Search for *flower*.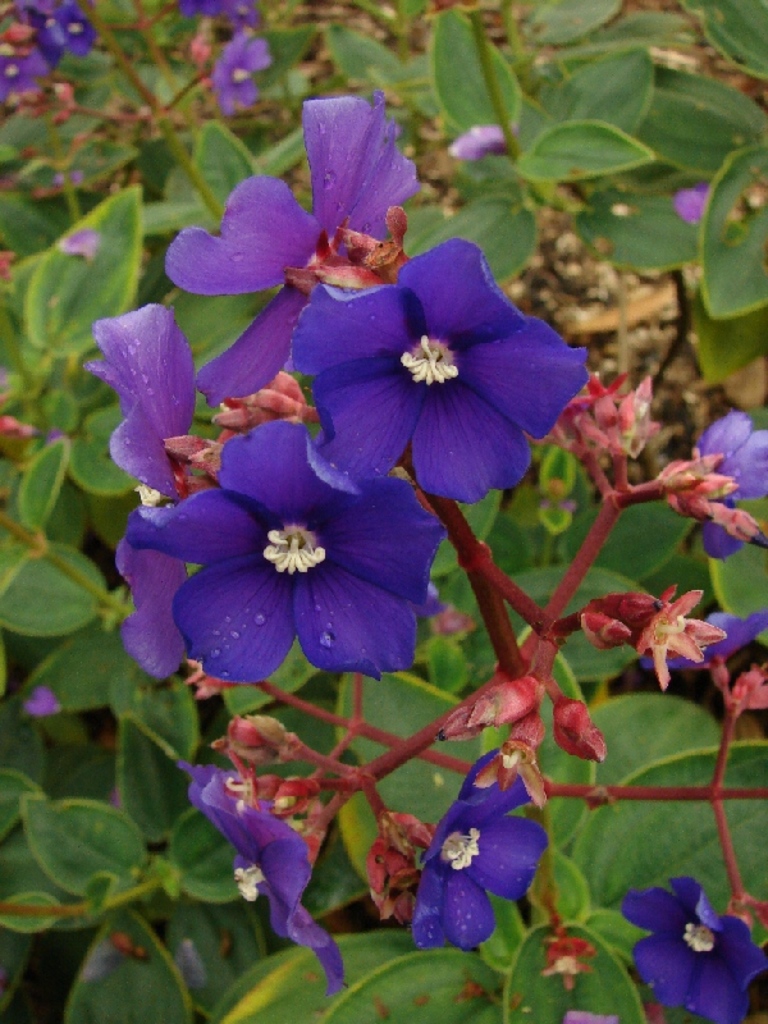
Found at 625,877,767,1021.
